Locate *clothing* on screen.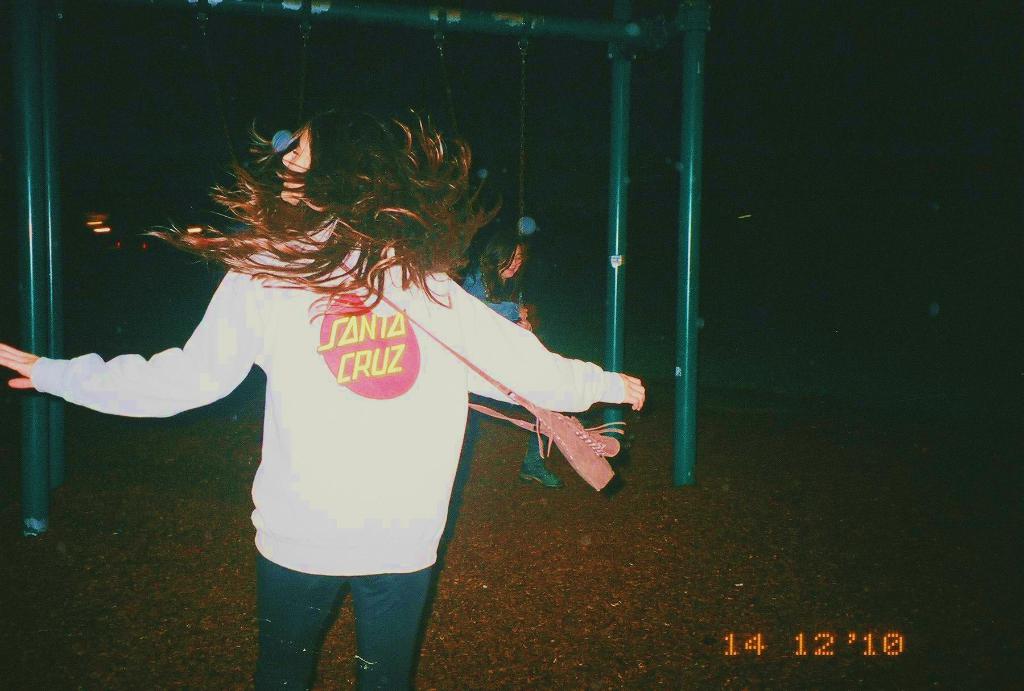
On screen at 33 217 628 577.
